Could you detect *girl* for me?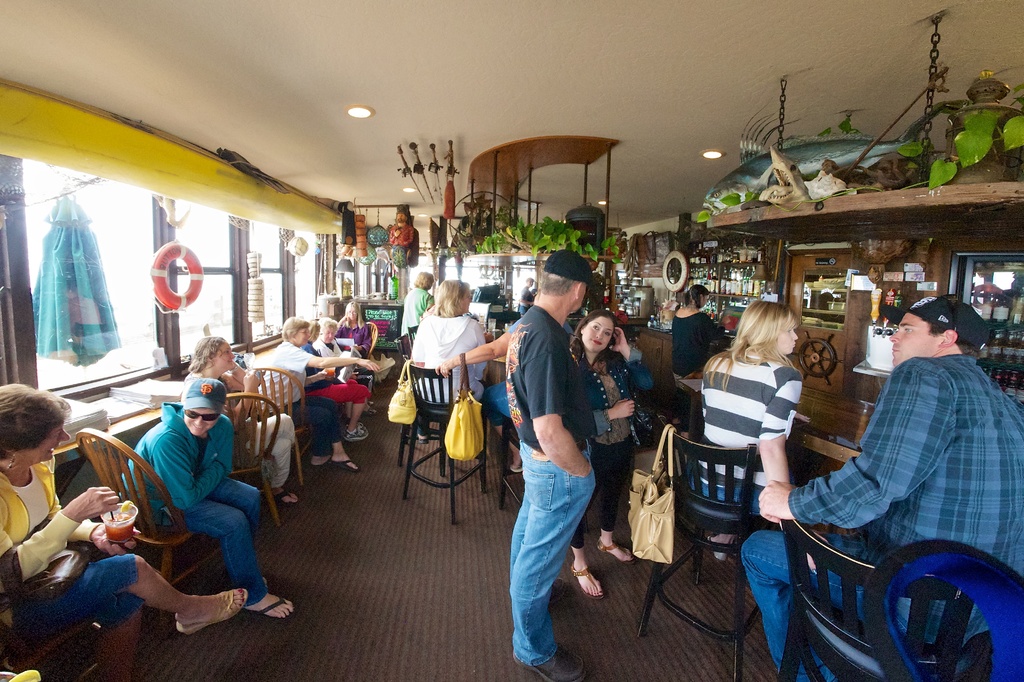
Detection result: pyautogui.locateOnScreen(696, 299, 802, 568).
